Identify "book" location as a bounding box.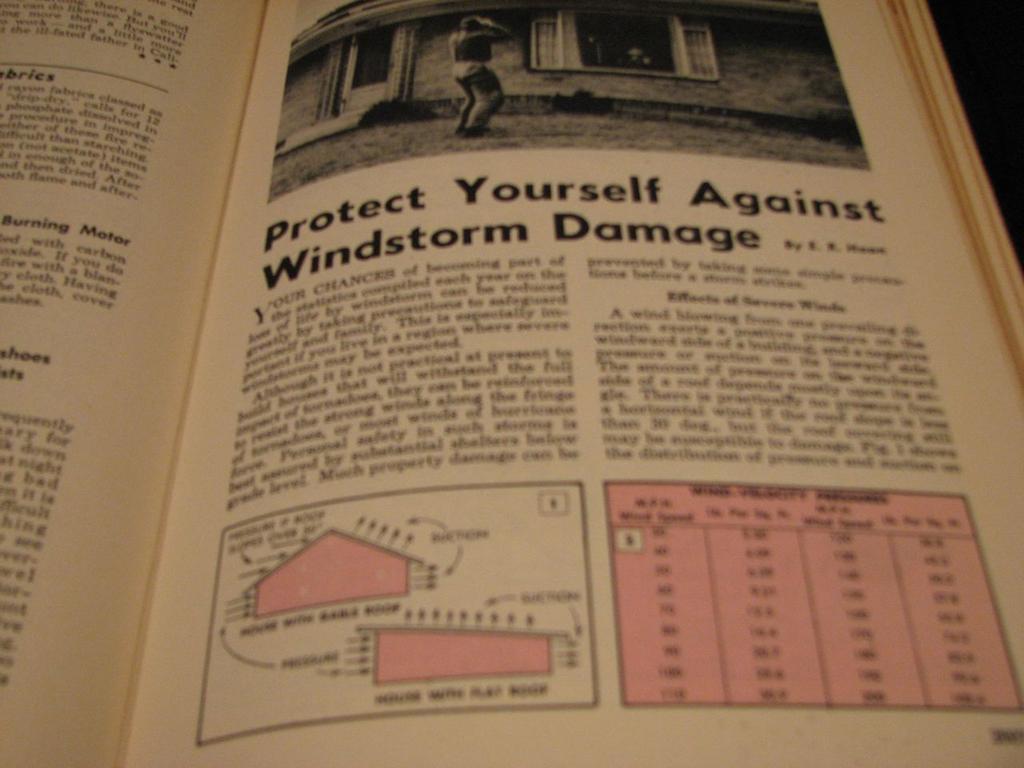
<region>0, 0, 1023, 767</region>.
